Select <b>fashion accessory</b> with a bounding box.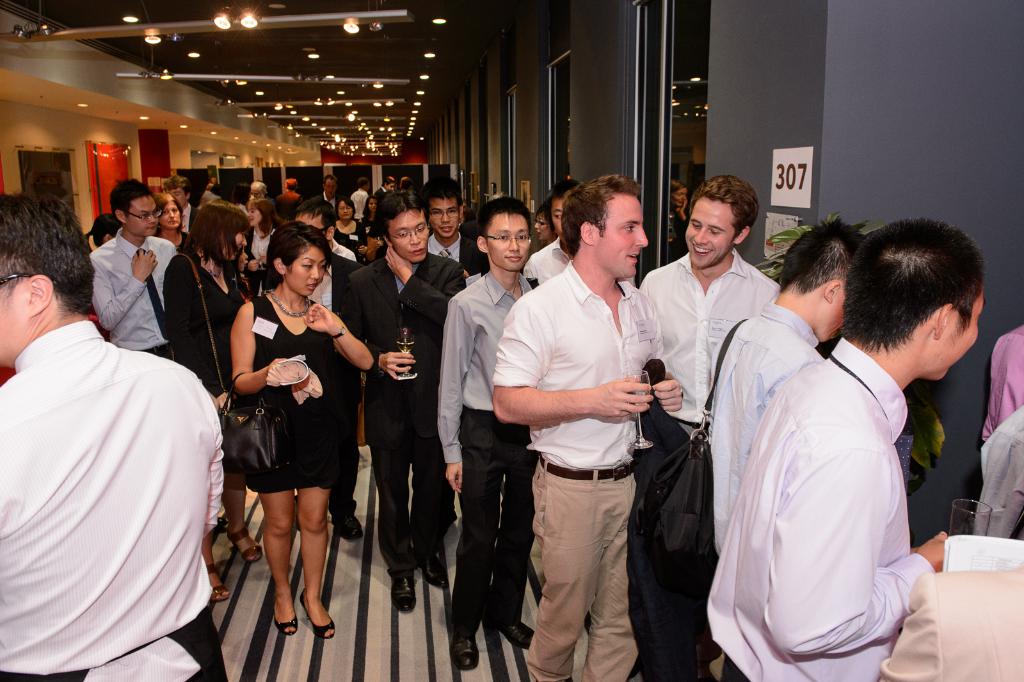
329:324:351:339.
